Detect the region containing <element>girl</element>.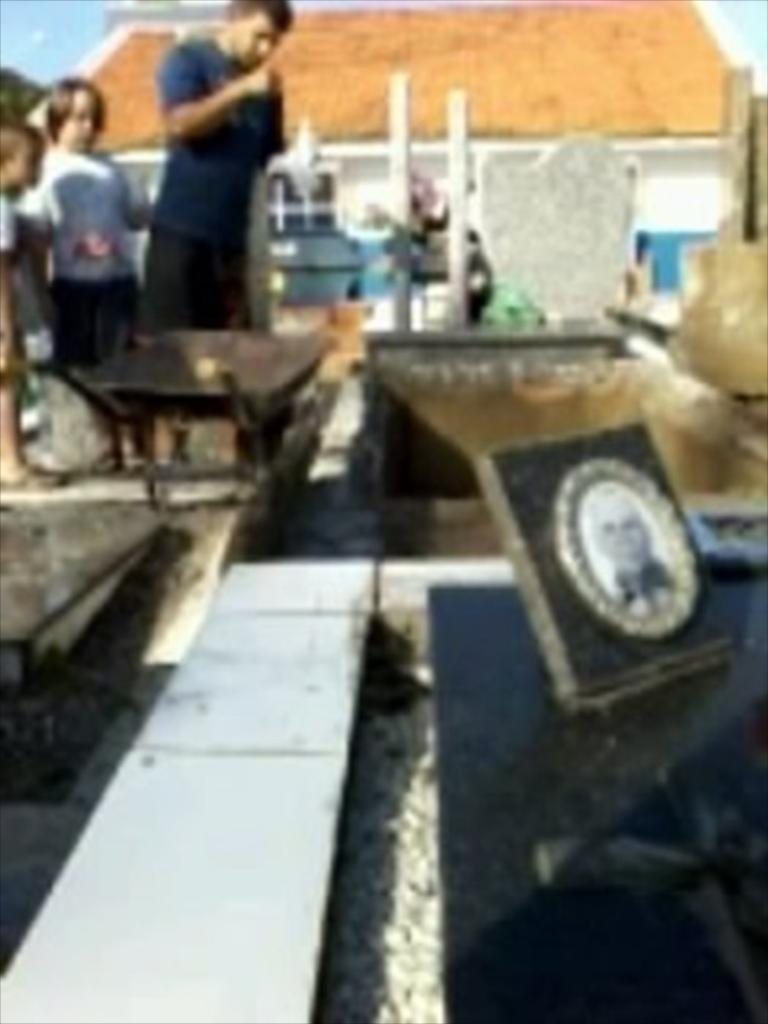
<box>19,72,154,350</box>.
